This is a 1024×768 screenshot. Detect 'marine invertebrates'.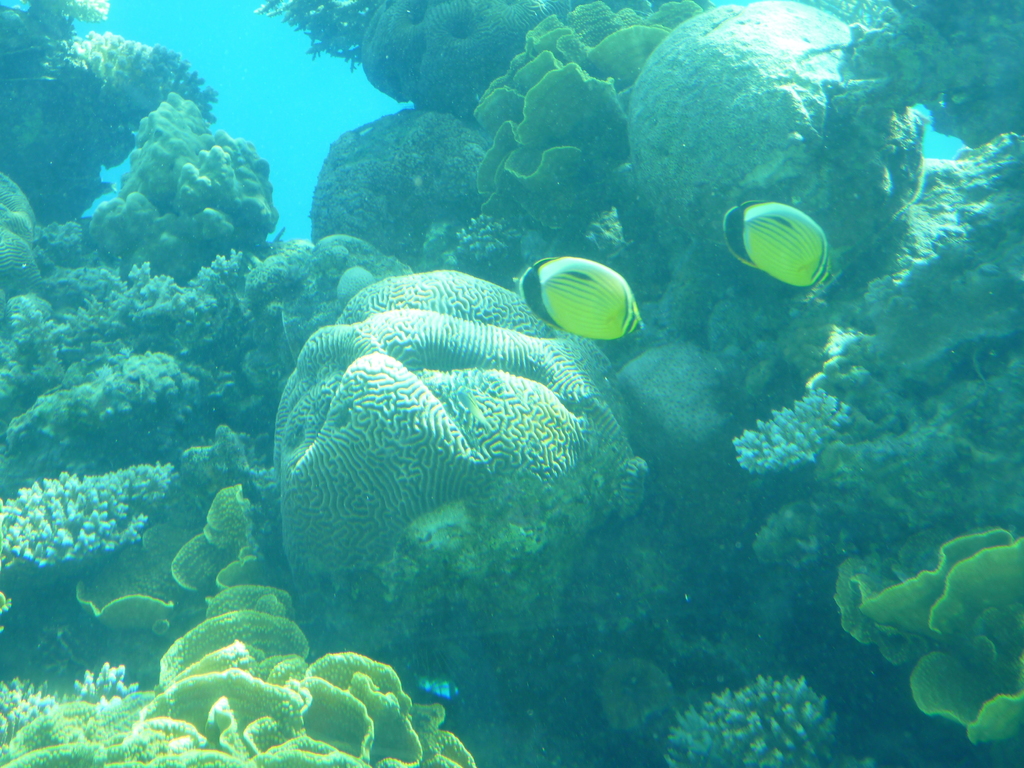
(0, 570, 485, 767).
